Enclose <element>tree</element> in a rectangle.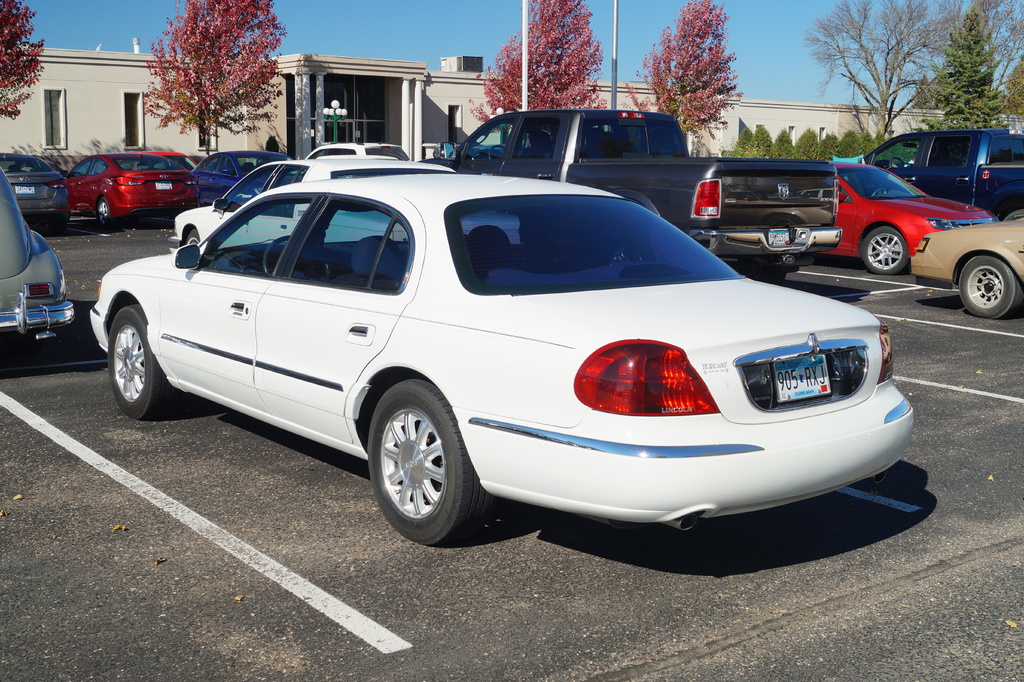
crop(972, 51, 1023, 126).
